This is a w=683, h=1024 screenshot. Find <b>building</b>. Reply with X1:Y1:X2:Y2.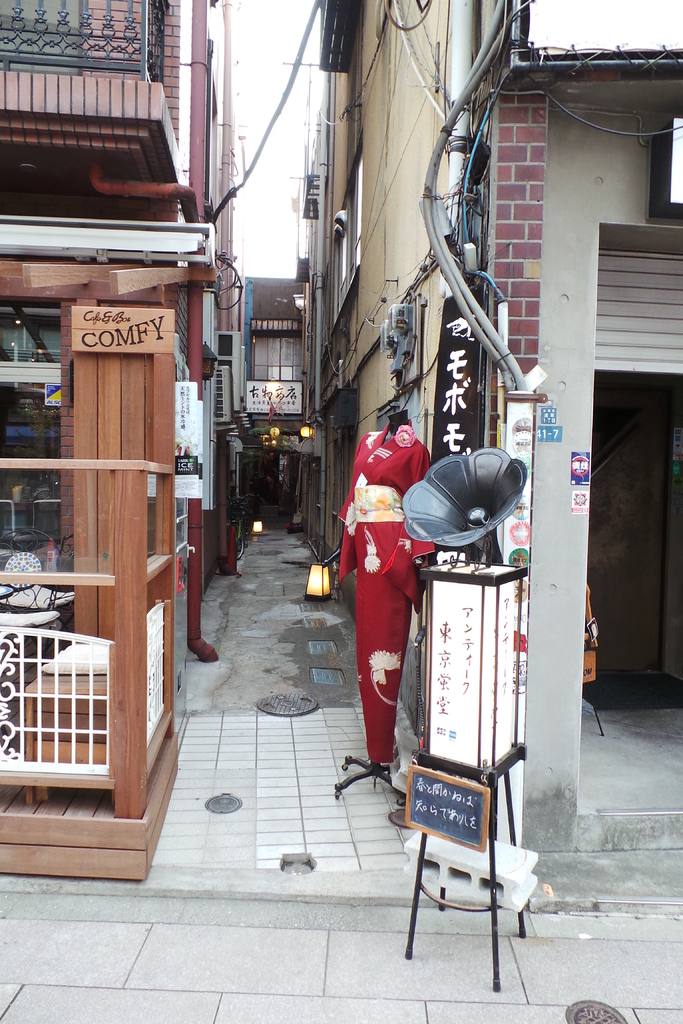
0:0:222:890.
